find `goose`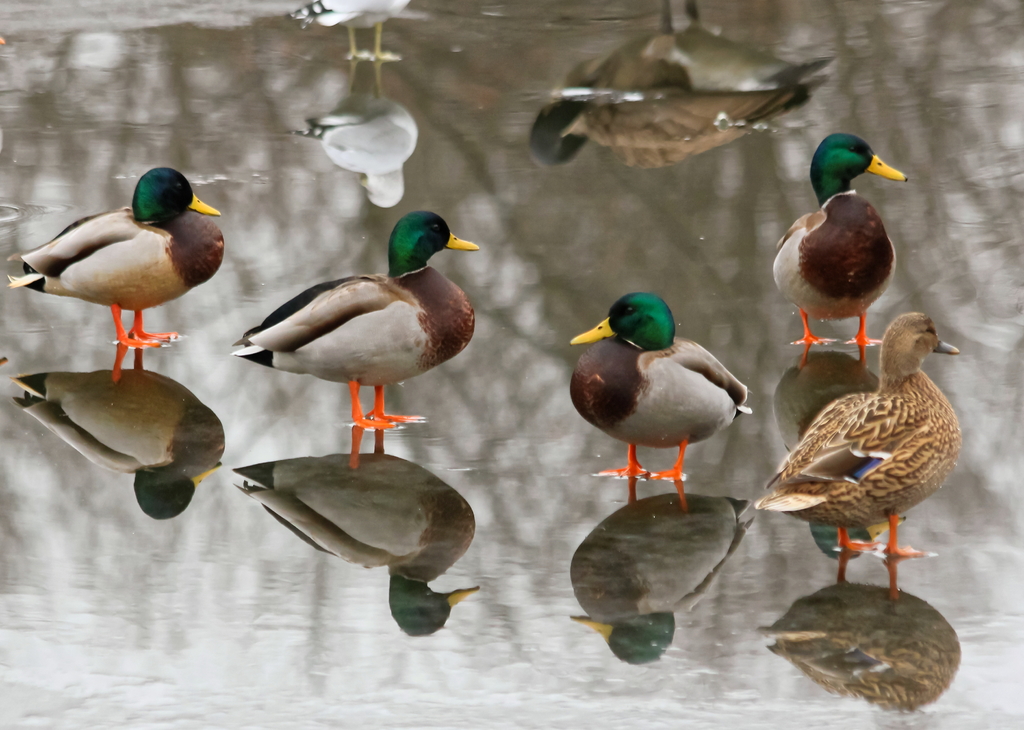
572 292 753 480
